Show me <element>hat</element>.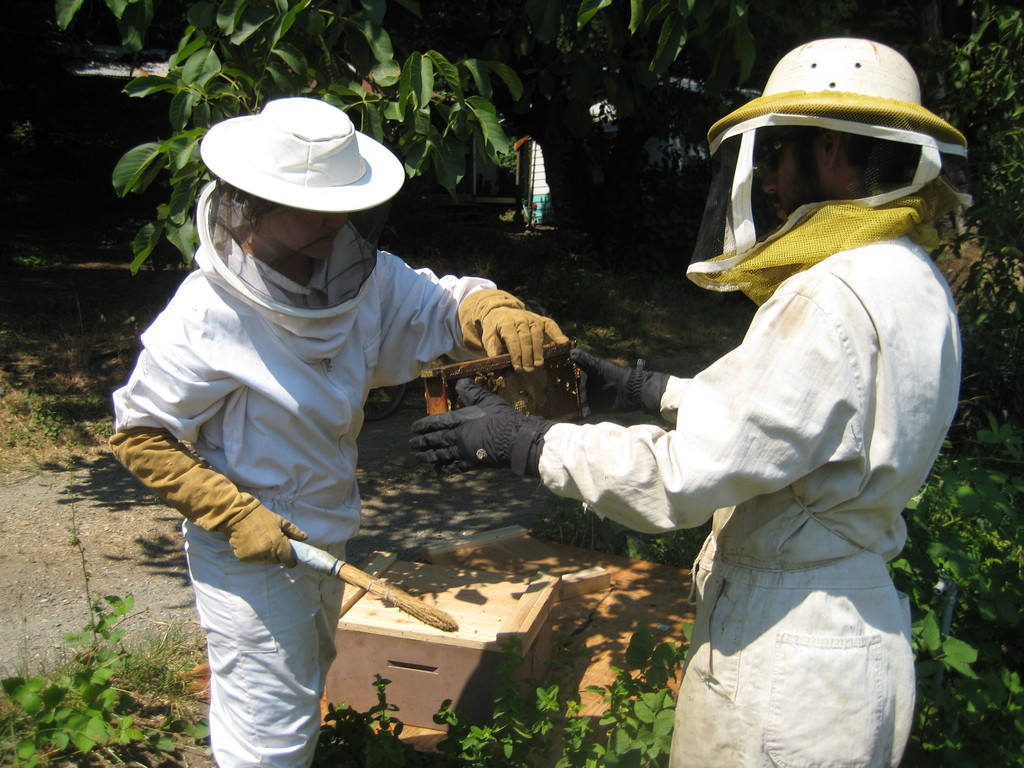
<element>hat</element> is here: 705/40/966/154.
